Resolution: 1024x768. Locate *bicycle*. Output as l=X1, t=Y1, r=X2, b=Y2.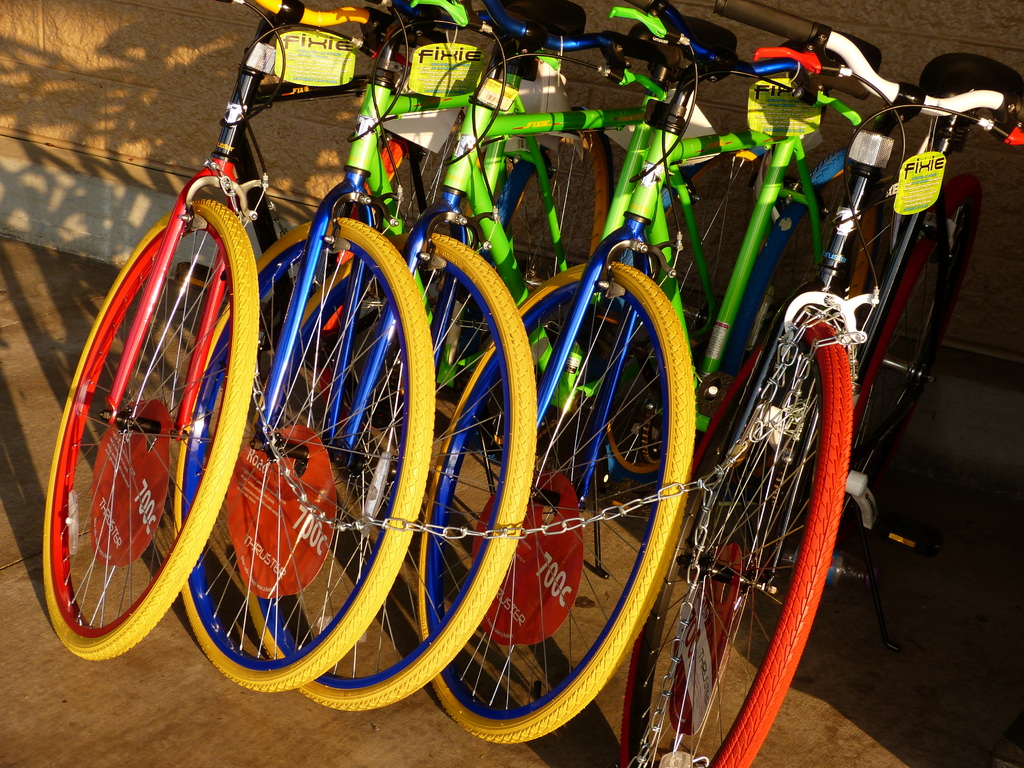
l=242, t=0, r=610, b=713.
